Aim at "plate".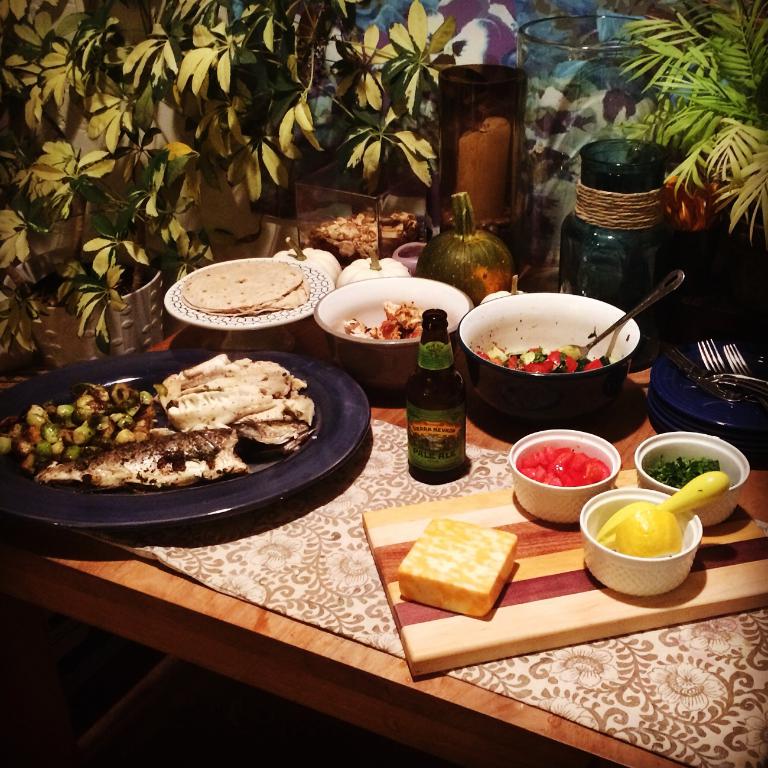
Aimed at rect(154, 240, 346, 321).
